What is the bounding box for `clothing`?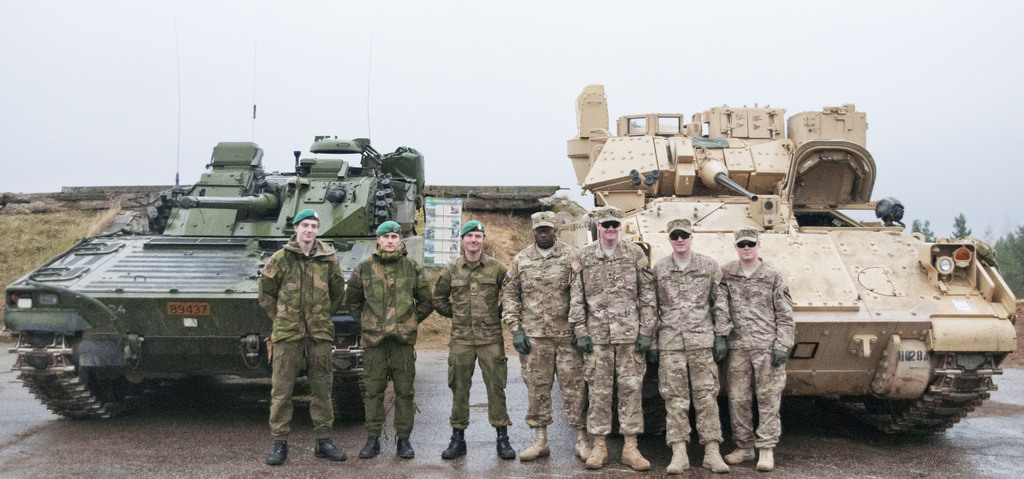
[left=566, top=233, right=666, bottom=432].
